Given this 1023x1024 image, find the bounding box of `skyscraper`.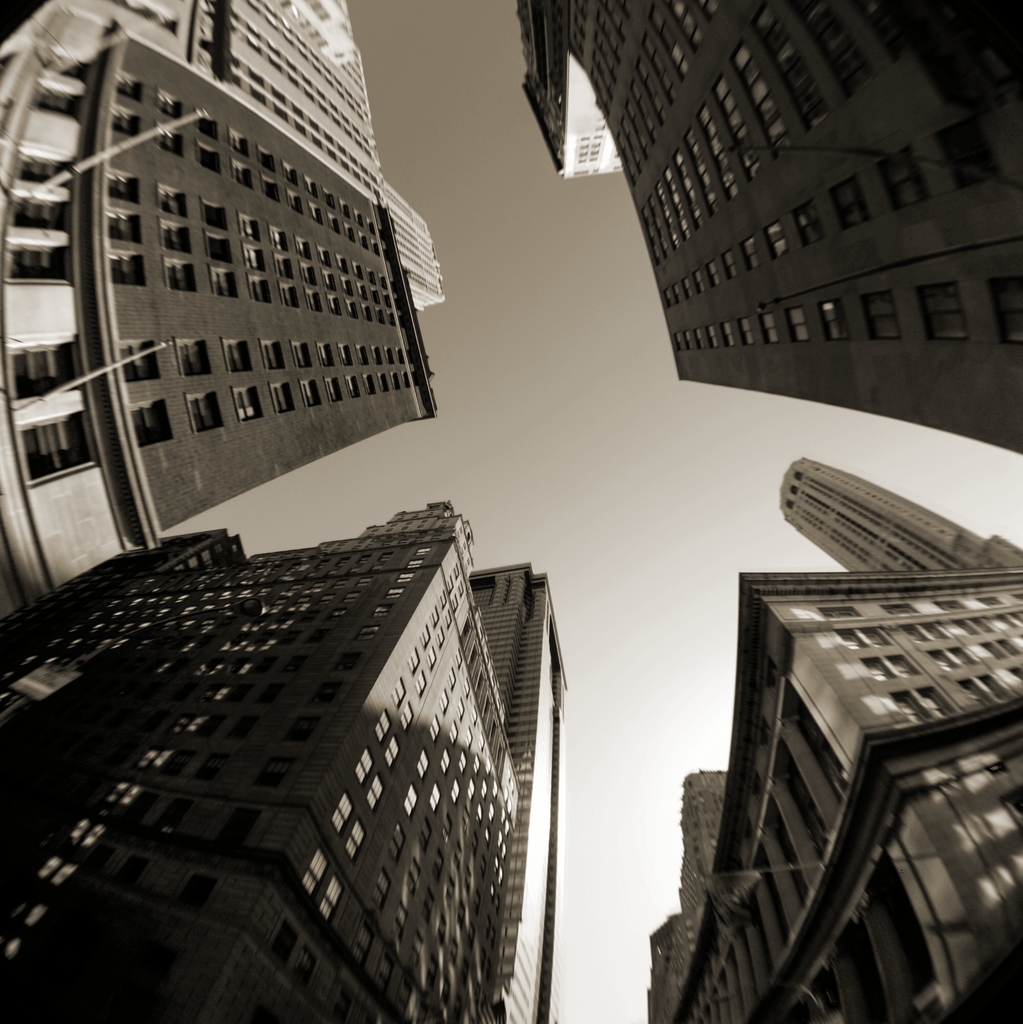
[x1=640, y1=447, x2=1022, y2=1023].
